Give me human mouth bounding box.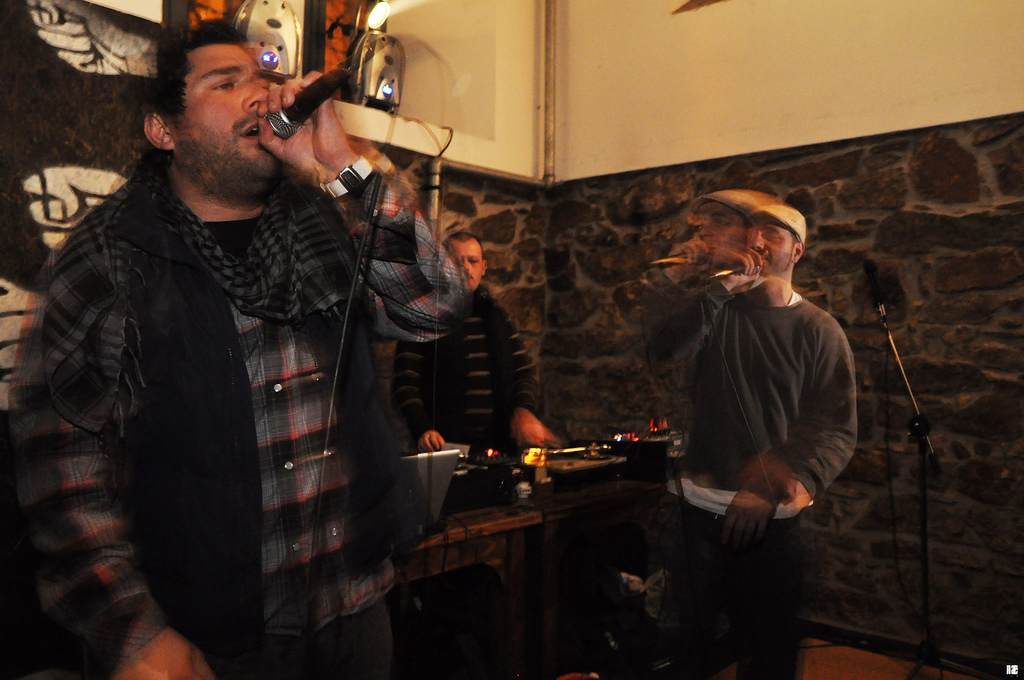
select_region(228, 115, 268, 150).
